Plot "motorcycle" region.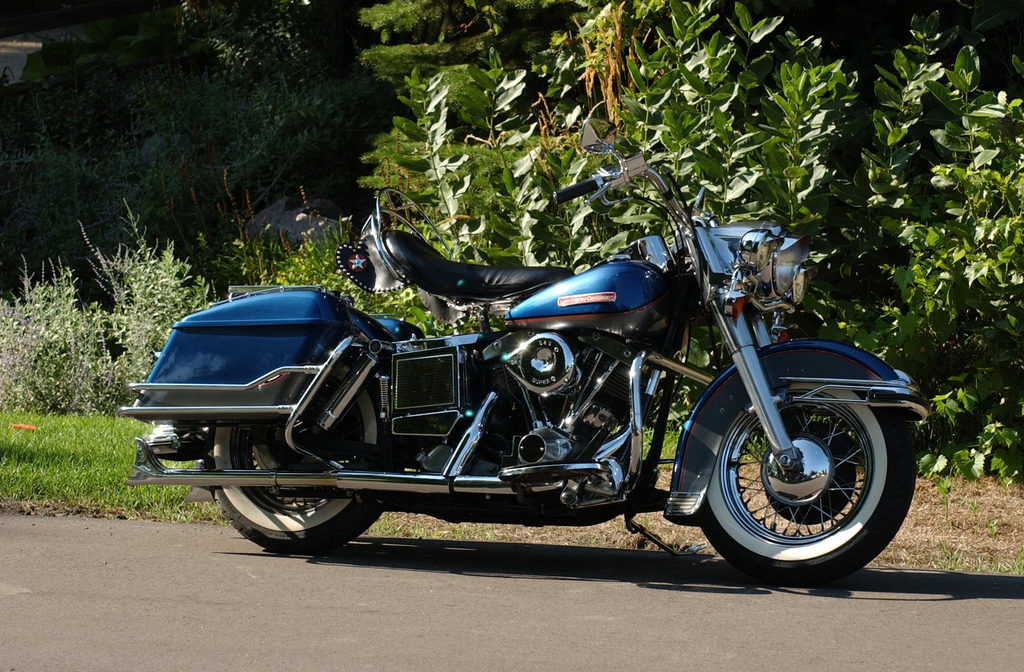
Plotted at [115, 119, 931, 587].
